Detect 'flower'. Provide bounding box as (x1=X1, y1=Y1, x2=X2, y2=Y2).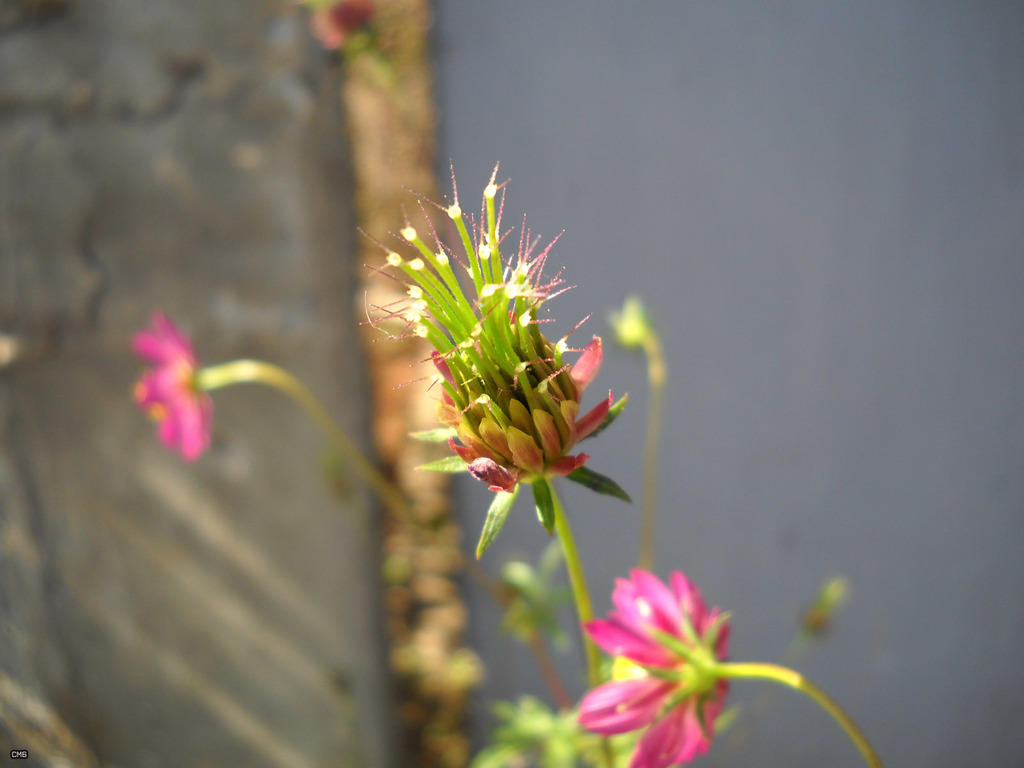
(x1=572, y1=559, x2=794, y2=745).
